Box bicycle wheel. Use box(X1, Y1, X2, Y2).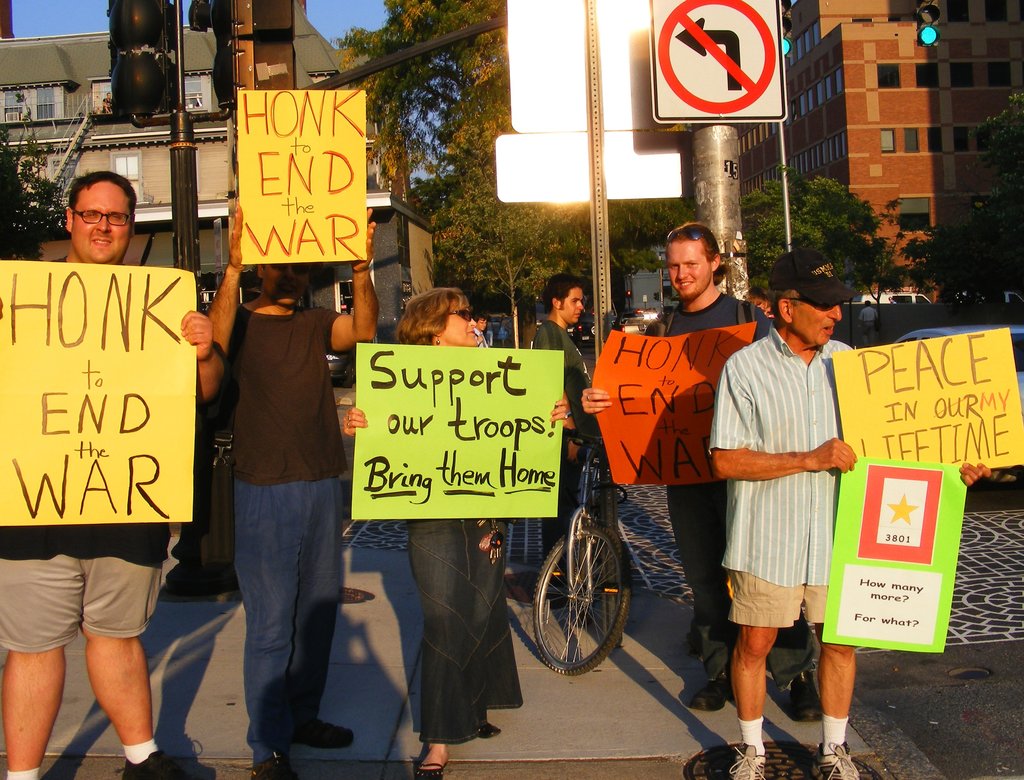
box(530, 521, 639, 678).
